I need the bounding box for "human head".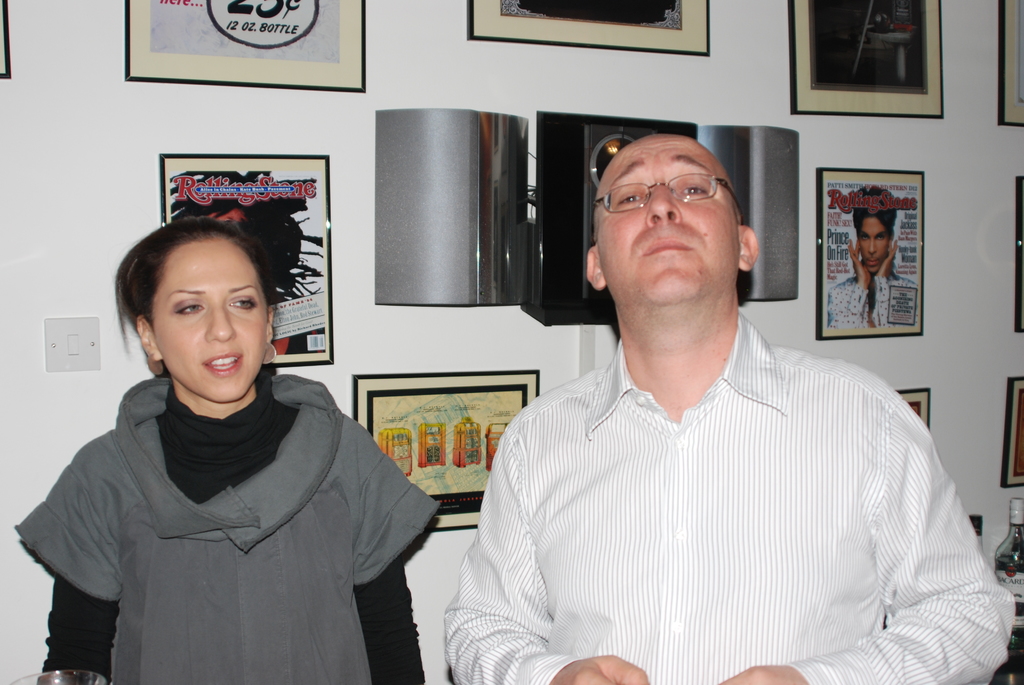
Here it is: left=588, top=132, right=760, bottom=325.
